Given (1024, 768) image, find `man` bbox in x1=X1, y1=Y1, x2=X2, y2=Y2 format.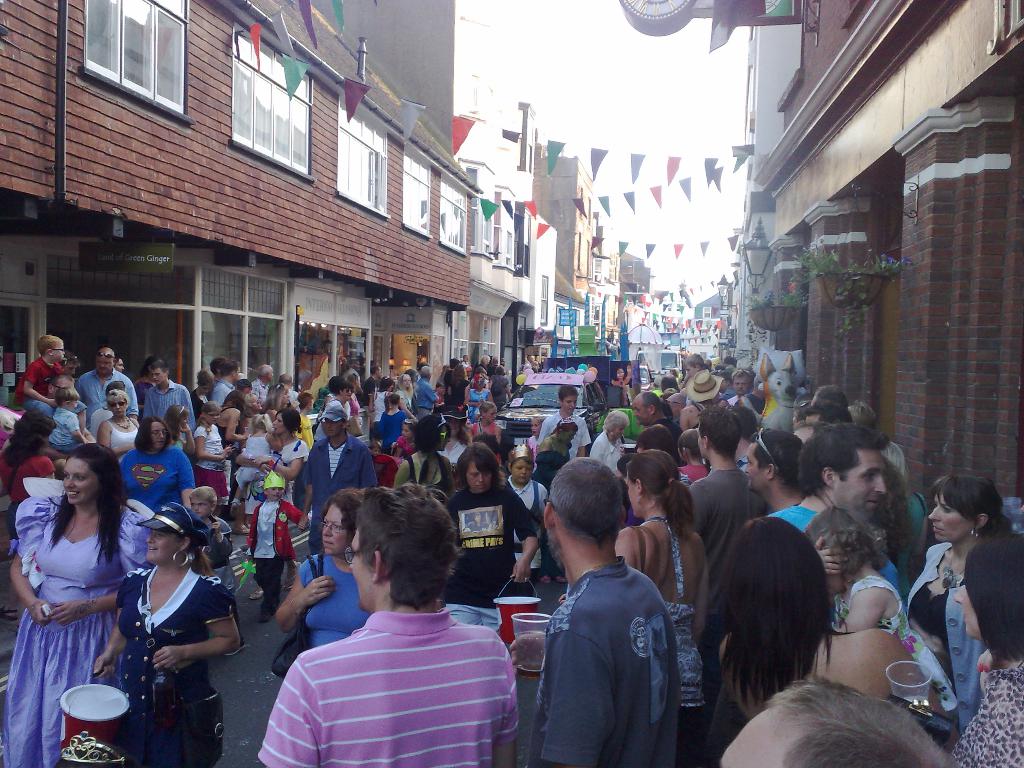
x1=535, y1=385, x2=594, y2=461.
